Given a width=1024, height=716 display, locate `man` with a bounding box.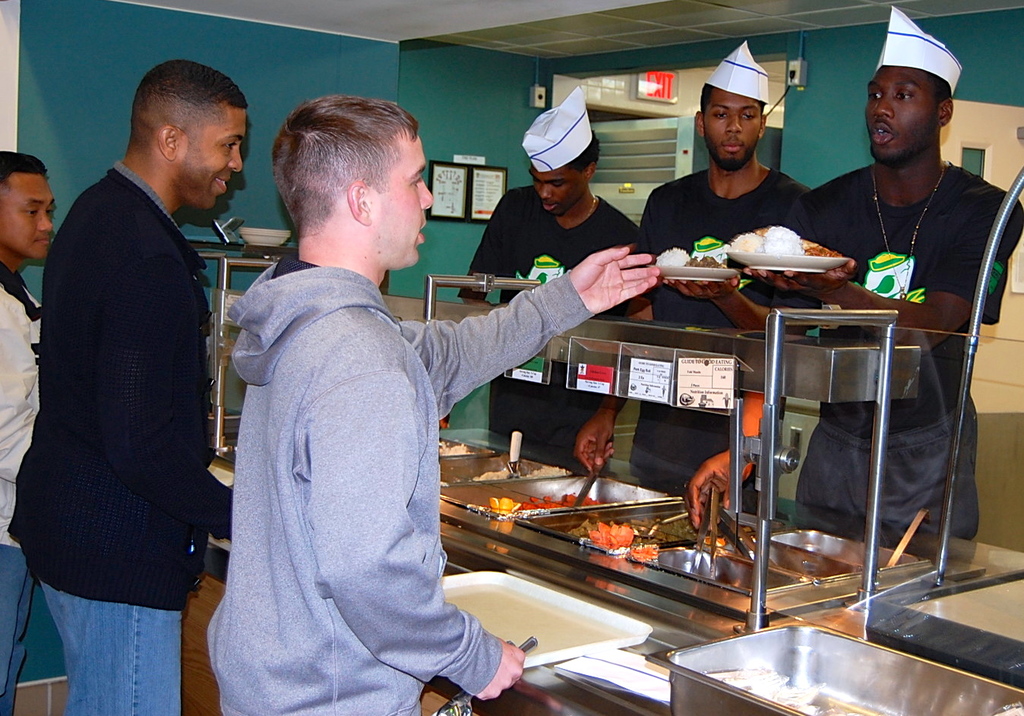
Located: rect(206, 100, 659, 715).
